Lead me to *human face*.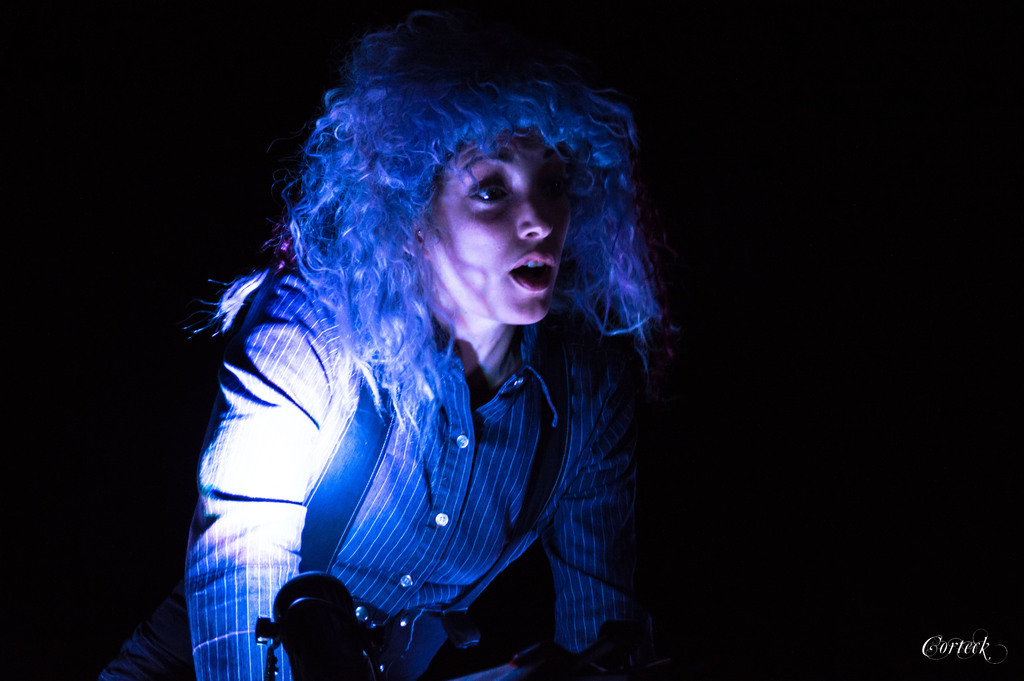
Lead to (430, 127, 575, 325).
